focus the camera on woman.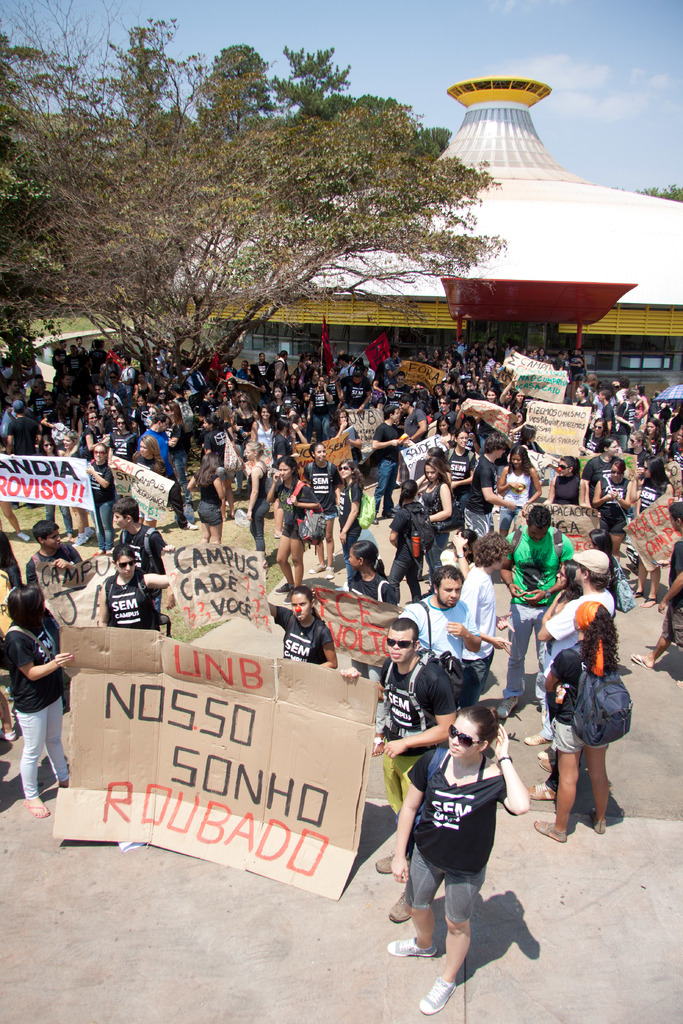
Focus region: detection(588, 451, 636, 515).
